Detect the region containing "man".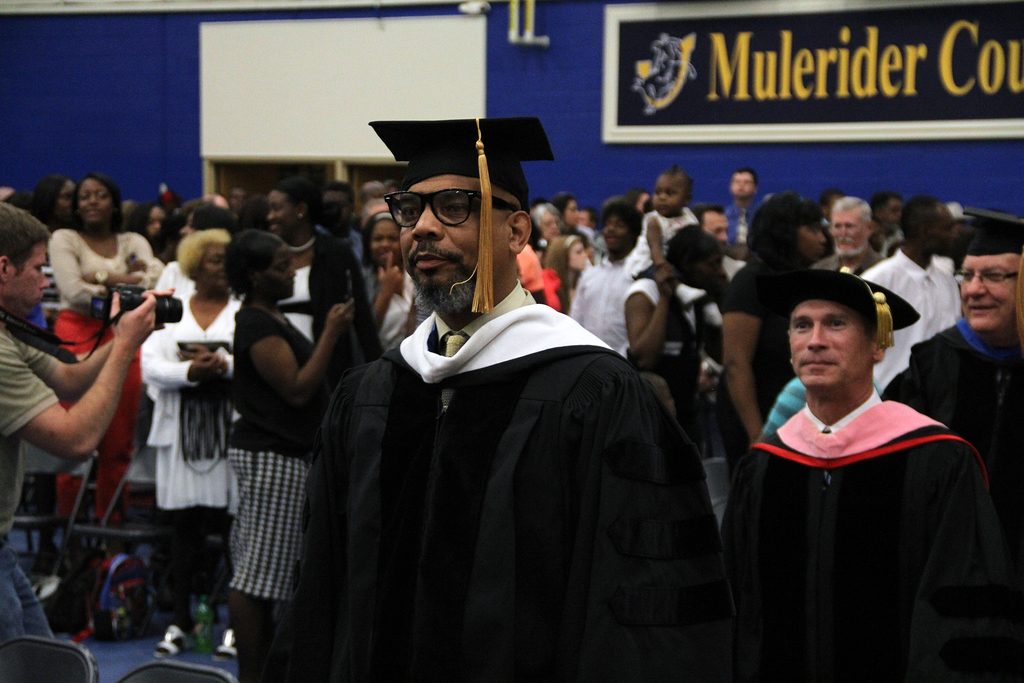
[811,192,900,323].
